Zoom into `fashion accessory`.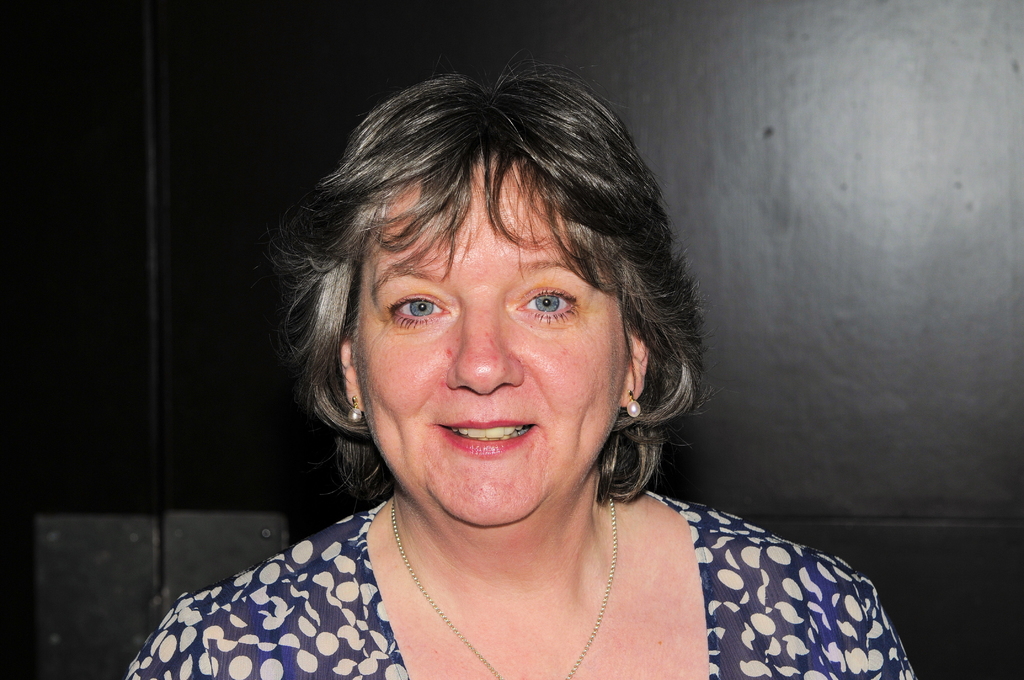
Zoom target: Rect(347, 400, 362, 421).
